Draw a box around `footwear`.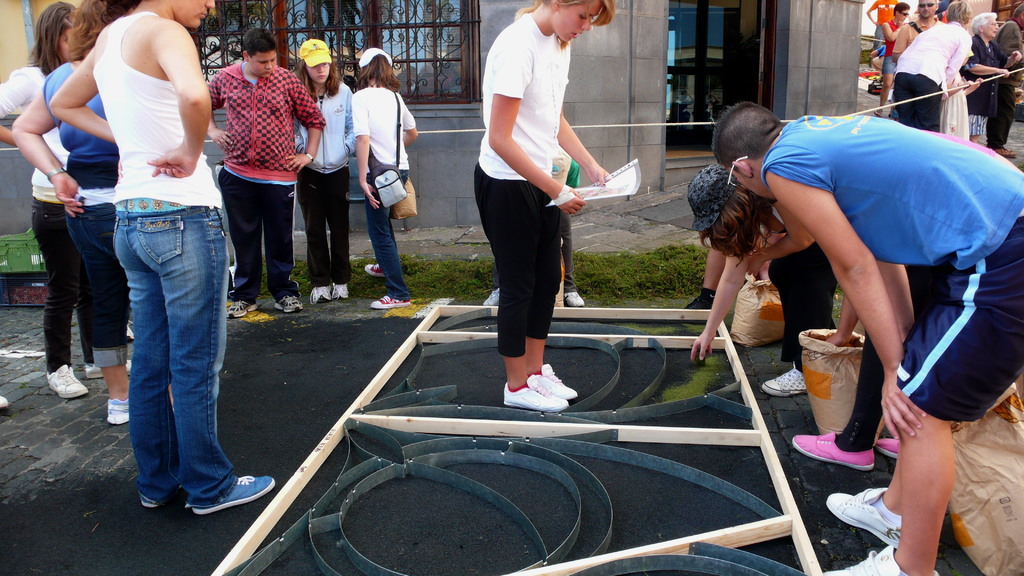
(x1=365, y1=264, x2=384, y2=278).
